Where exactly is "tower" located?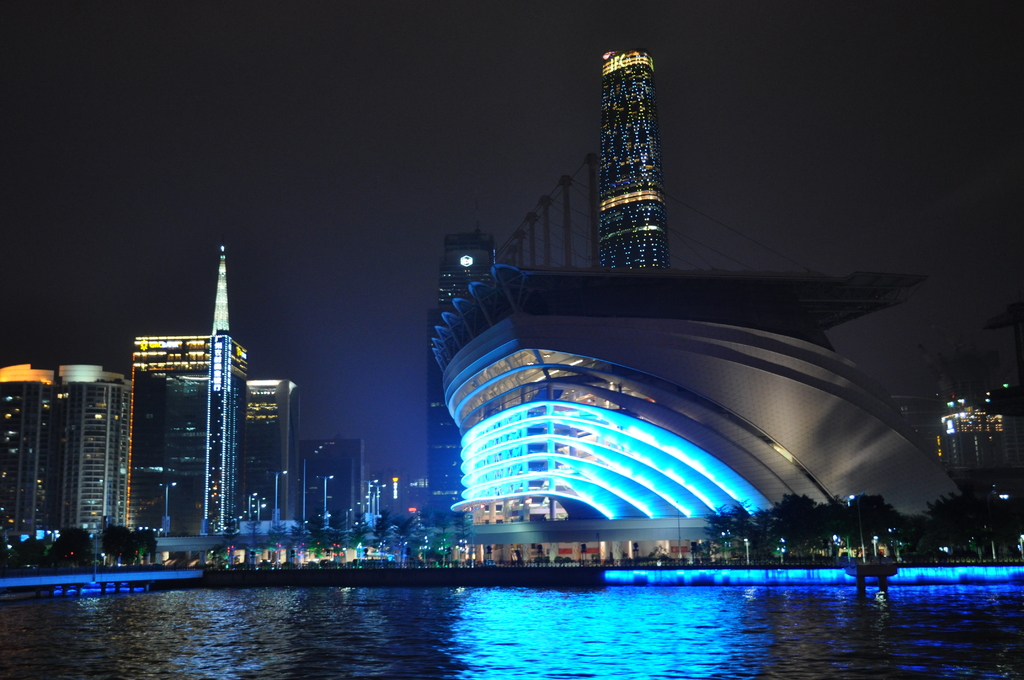
Its bounding box is l=127, t=334, r=246, b=534.
